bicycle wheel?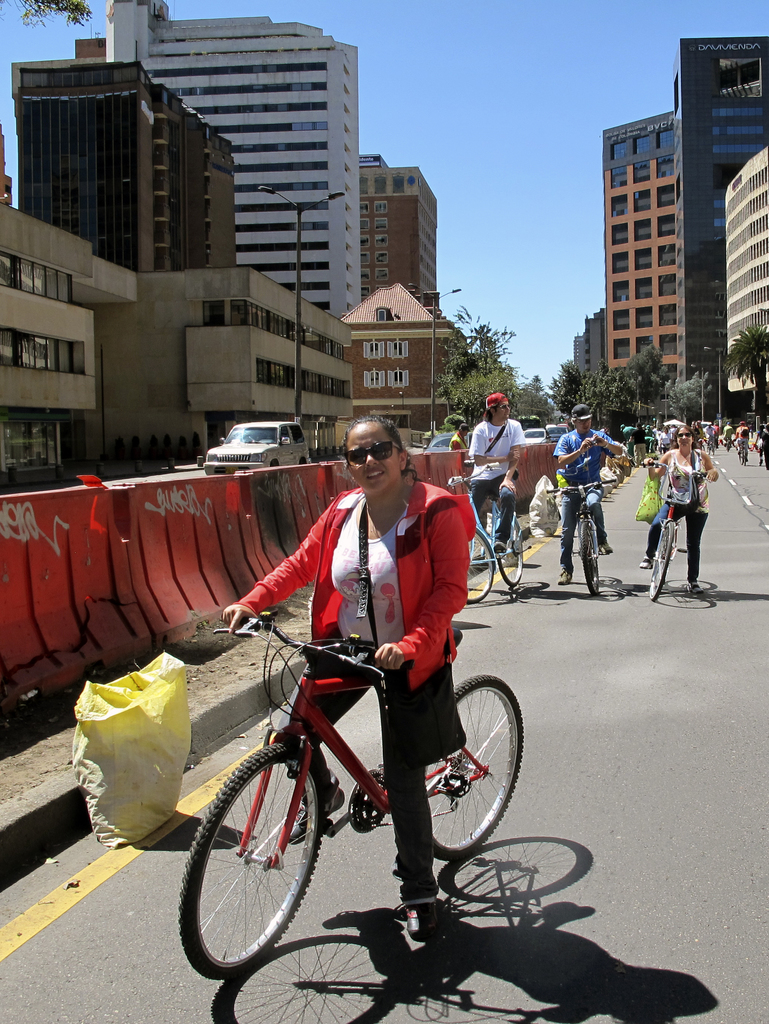
[194, 733, 341, 981]
